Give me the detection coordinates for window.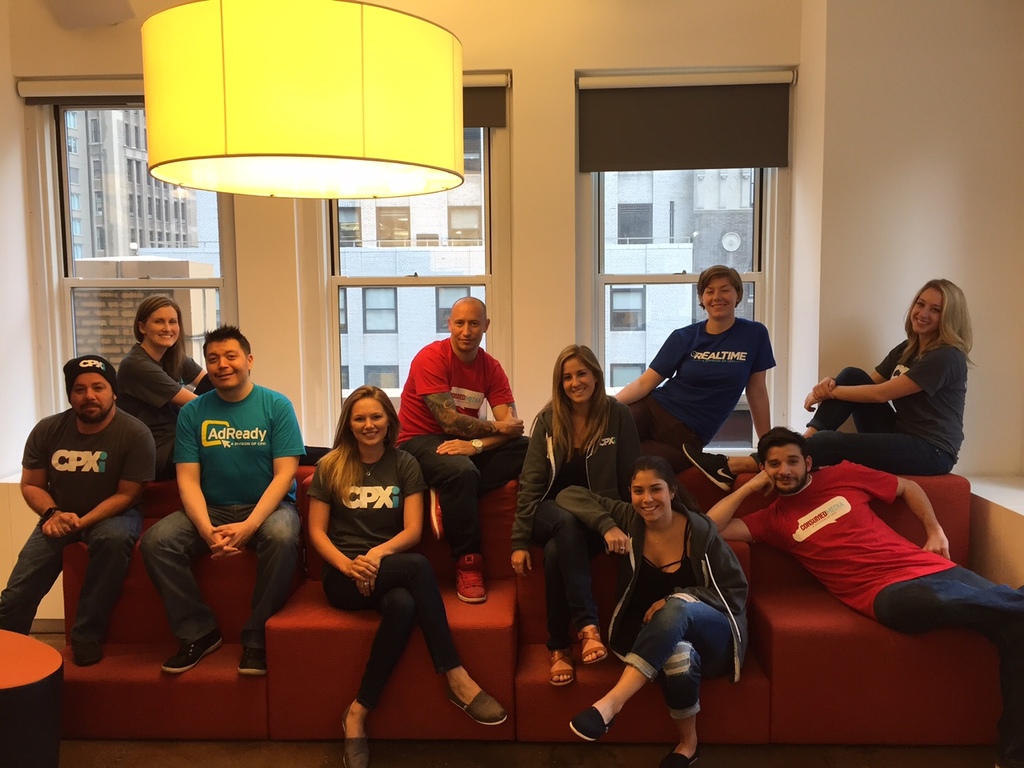
[364, 288, 398, 331].
